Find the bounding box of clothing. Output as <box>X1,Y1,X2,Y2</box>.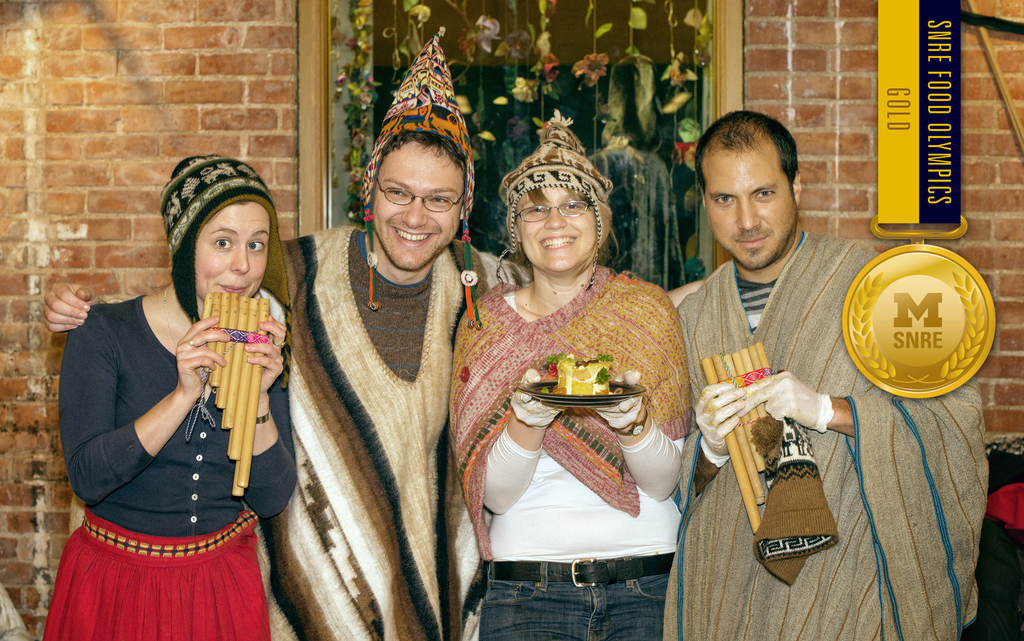
<box>662,230,988,640</box>.
